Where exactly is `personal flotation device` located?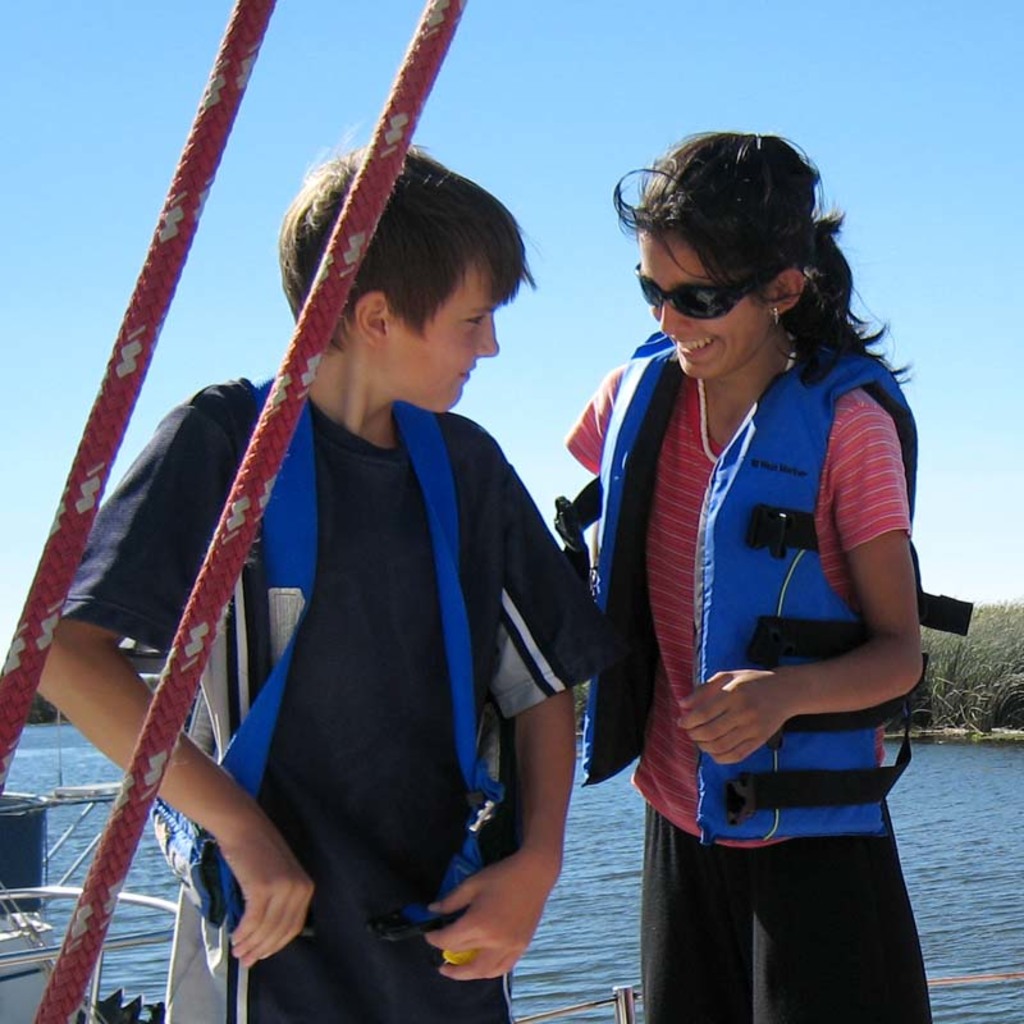
Its bounding box is BBox(545, 325, 974, 845).
